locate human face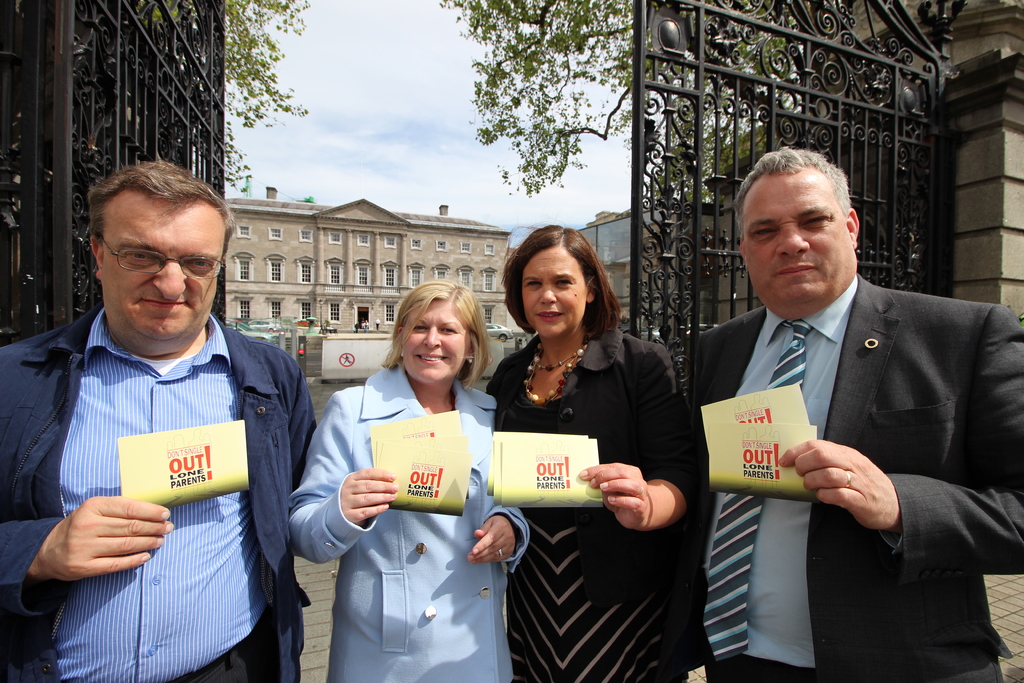
<box>401,300,483,379</box>
